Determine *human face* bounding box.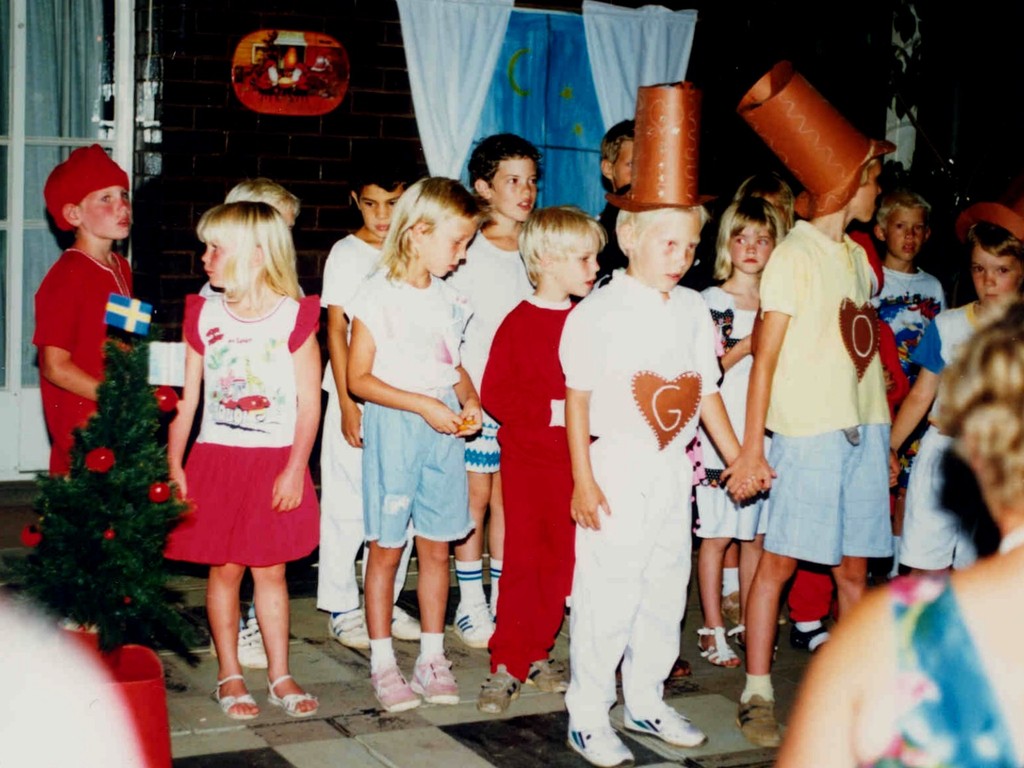
Determined: 551,236,598,295.
